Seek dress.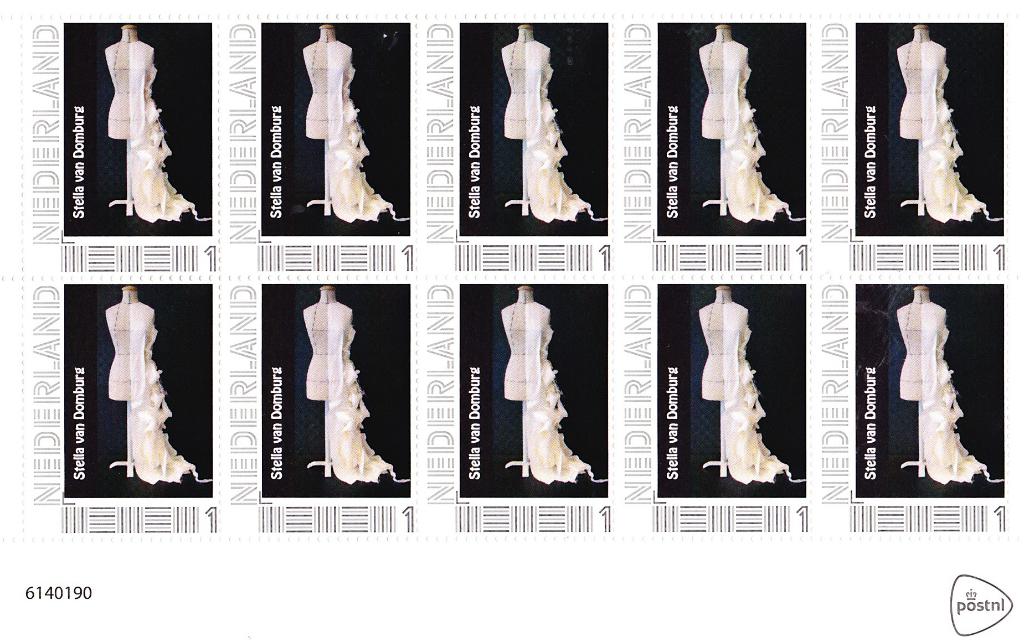
[897,298,947,401].
